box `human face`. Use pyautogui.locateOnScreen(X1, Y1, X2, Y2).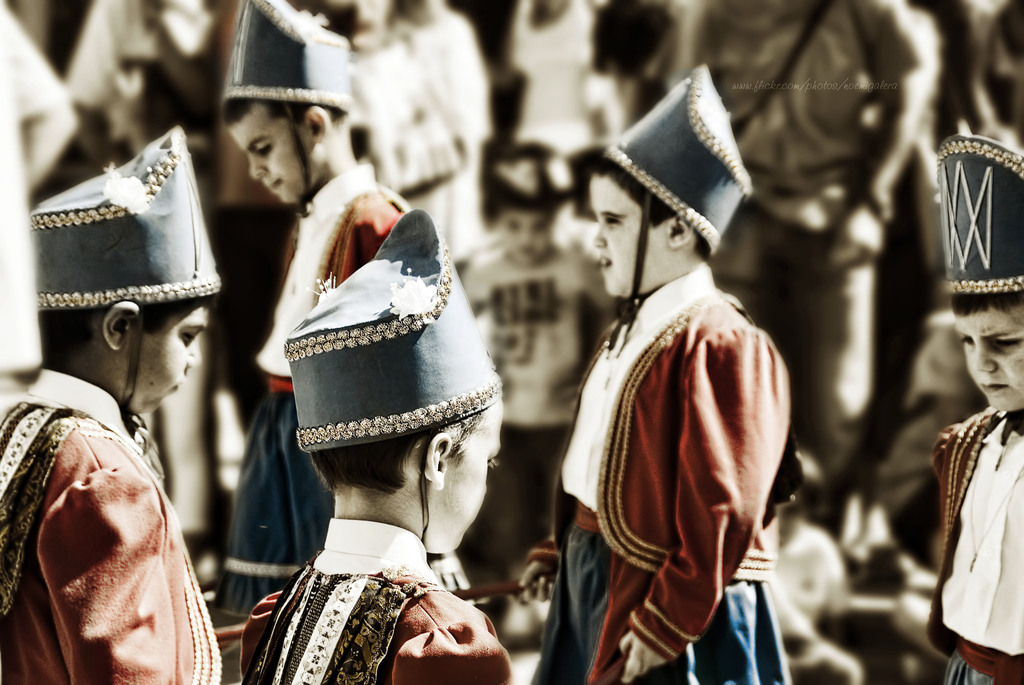
pyautogui.locateOnScreen(442, 400, 504, 557).
